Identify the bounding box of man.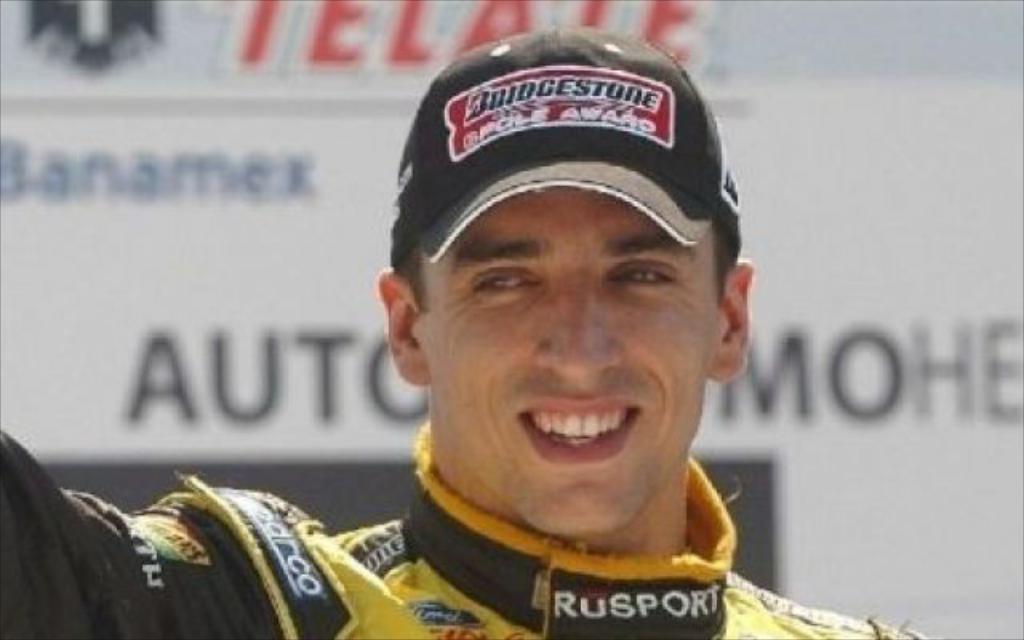
(125,43,845,624).
